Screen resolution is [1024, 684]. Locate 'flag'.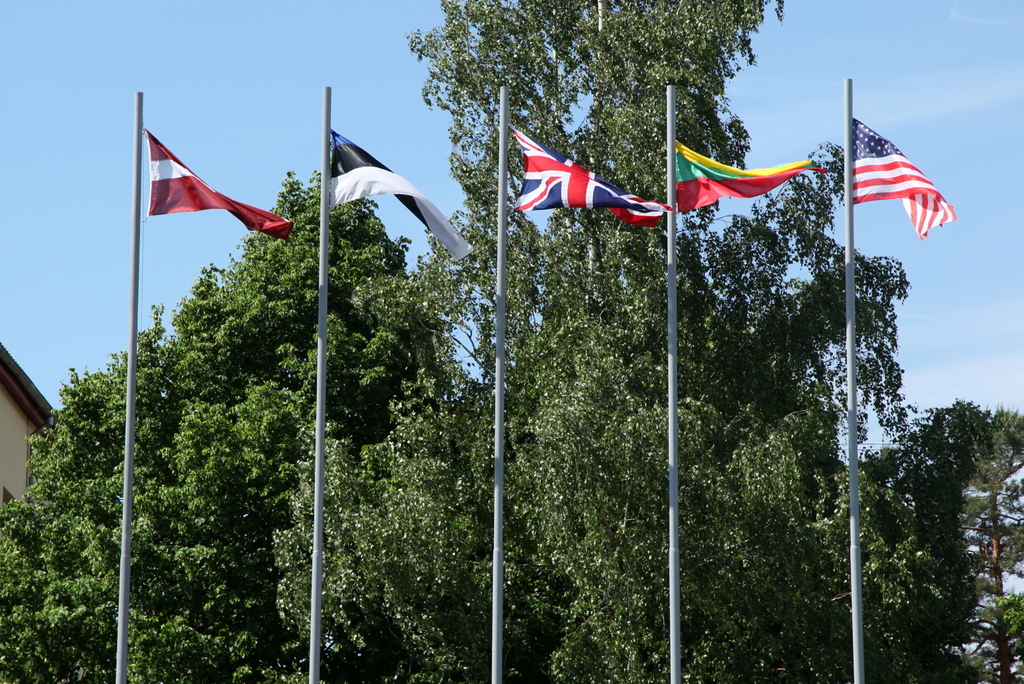
[x1=328, y1=127, x2=478, y2=264].
